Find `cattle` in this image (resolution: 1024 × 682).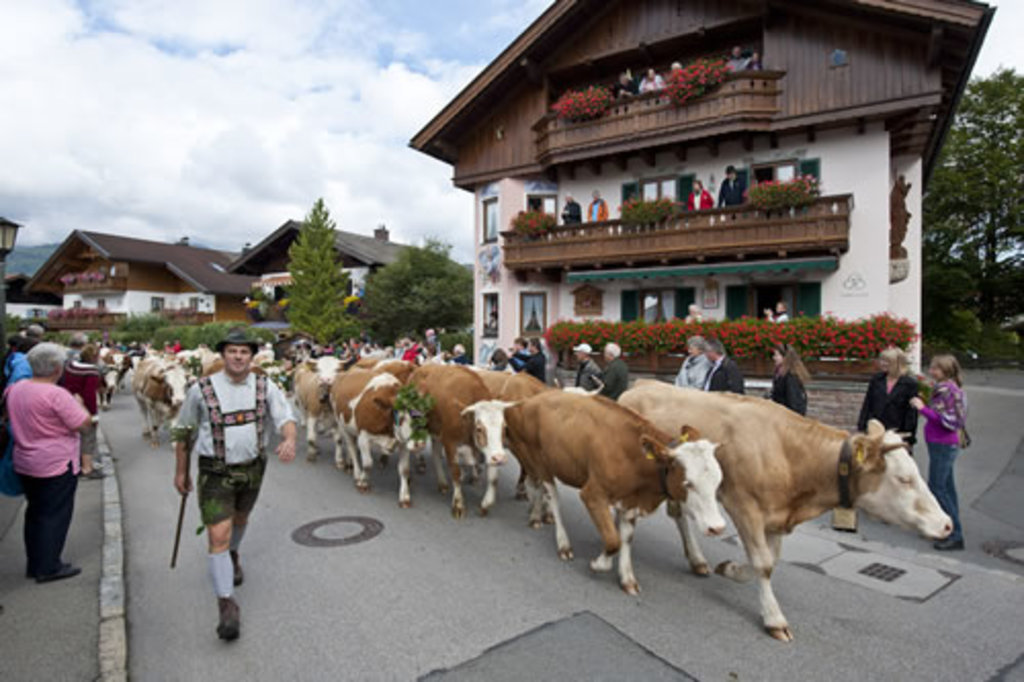
{"x1": 406, "y1": 360, "x2": 514, "y2": 510}.
